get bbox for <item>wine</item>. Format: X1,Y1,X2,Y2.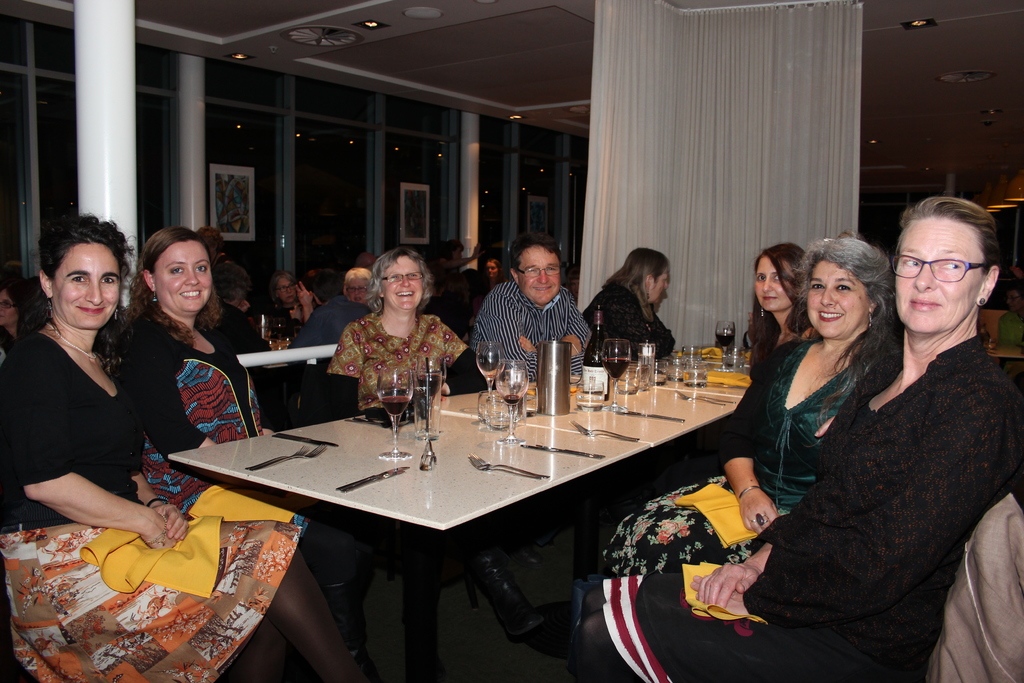
583,300,609,399.
